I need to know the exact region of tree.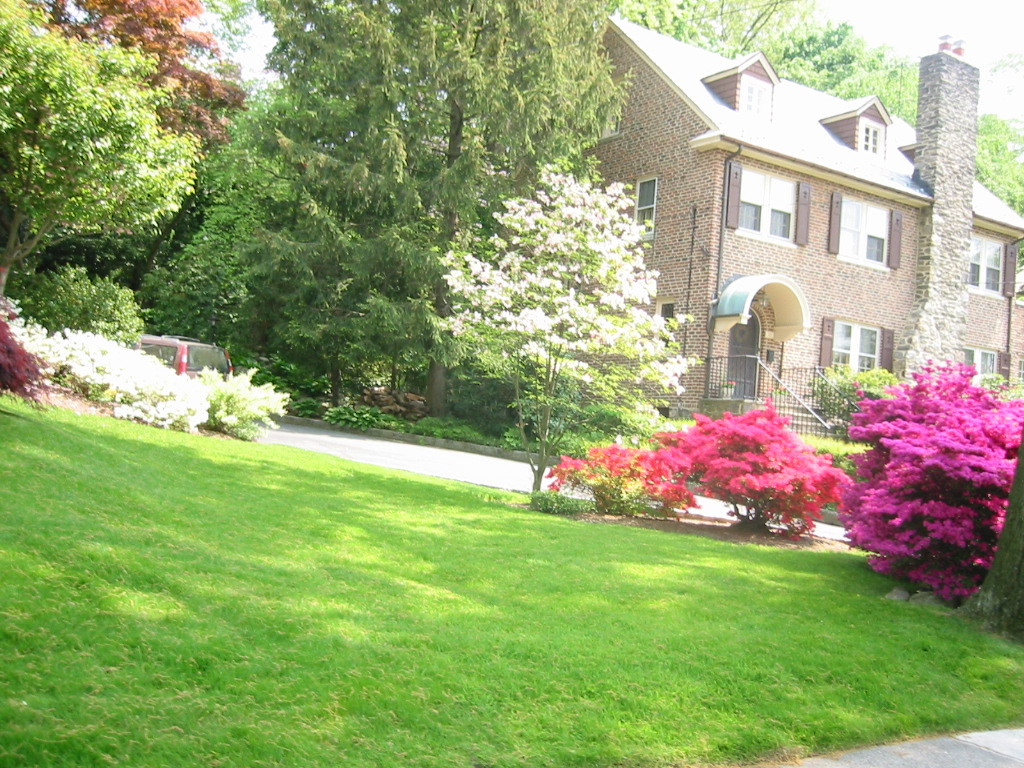
Region: 32,3,242,192.
